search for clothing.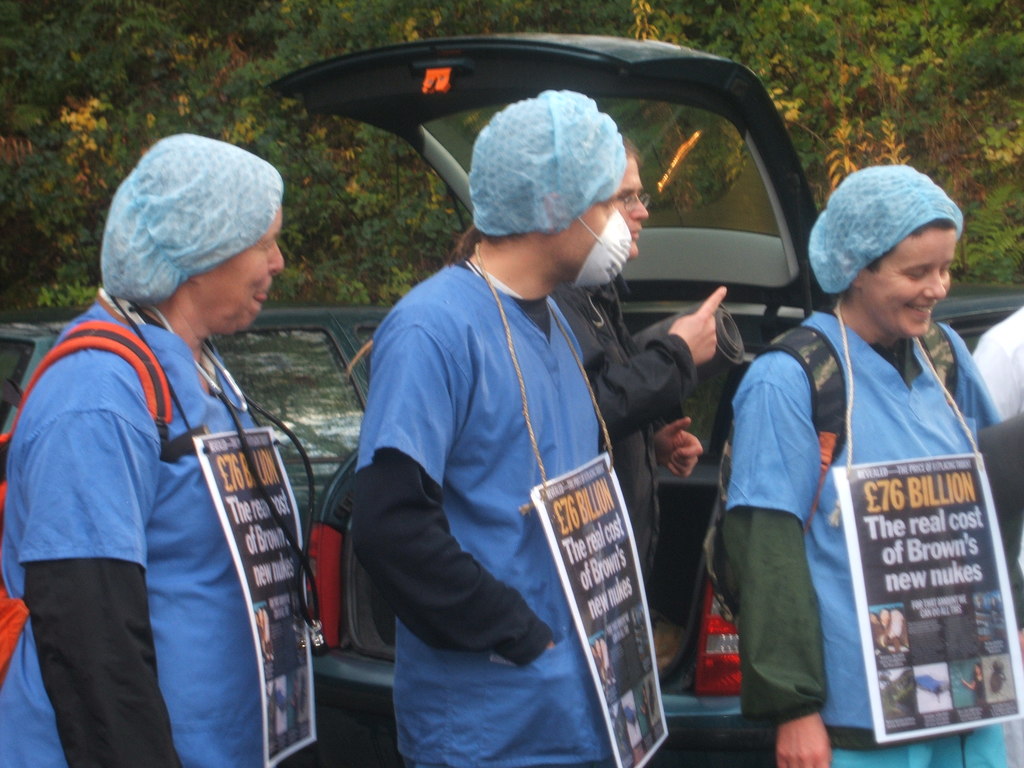
Found at x1=0, y1=295, x2=263, y2=767.
